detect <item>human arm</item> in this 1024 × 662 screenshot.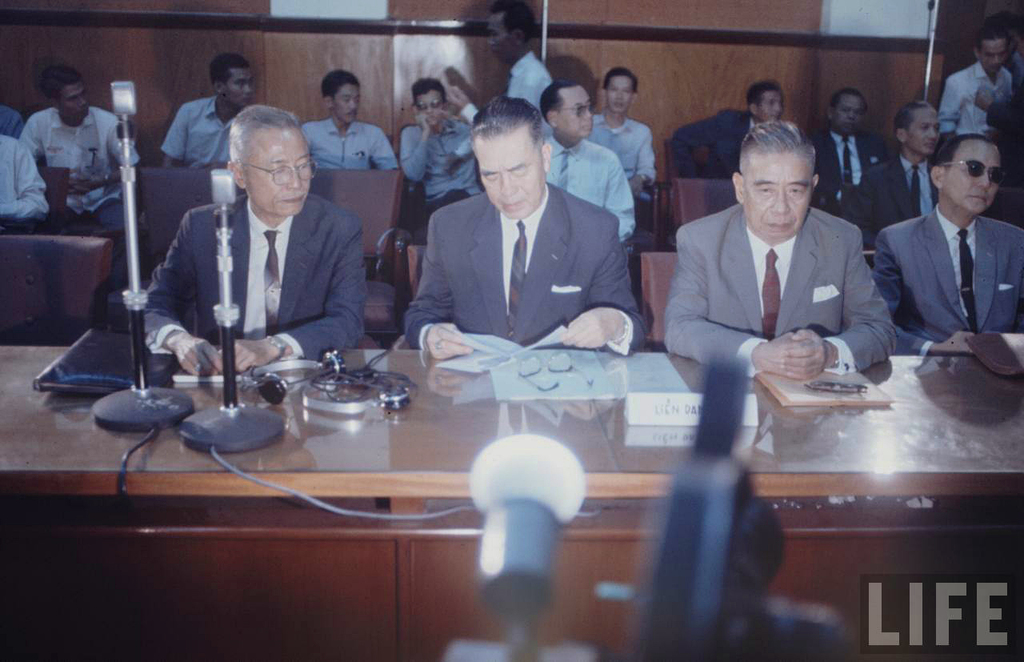
Detection: <bbox>0, 140, 50, 217</bbox>.
